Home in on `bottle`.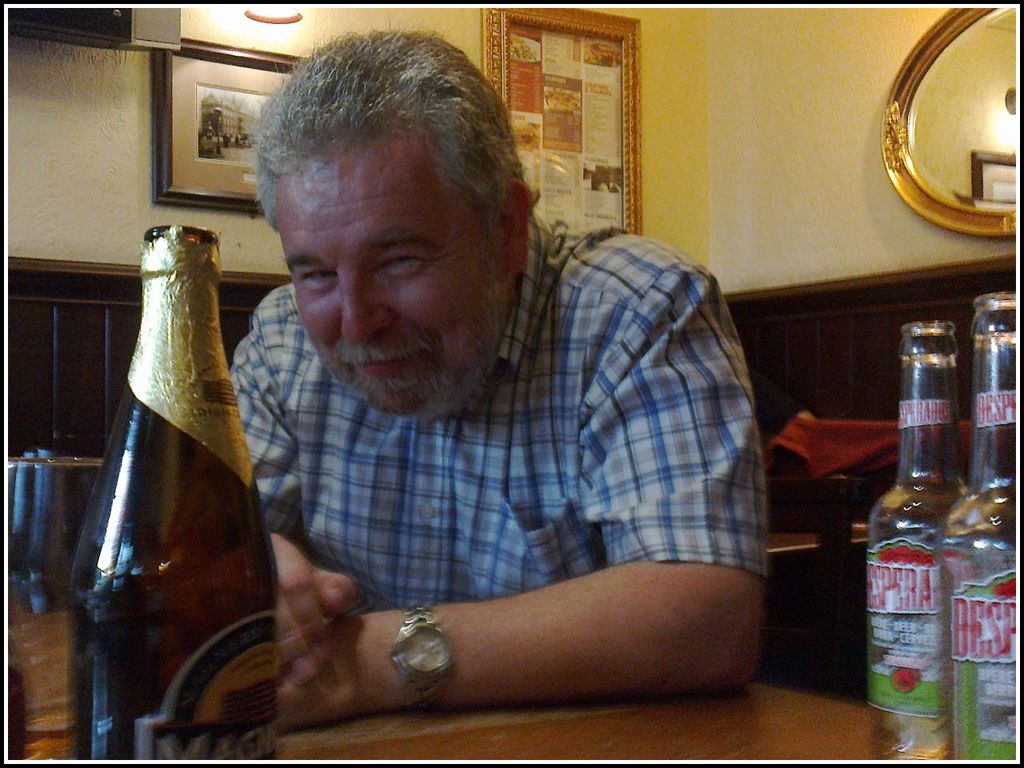
Homed in at [66,222,280,762].
